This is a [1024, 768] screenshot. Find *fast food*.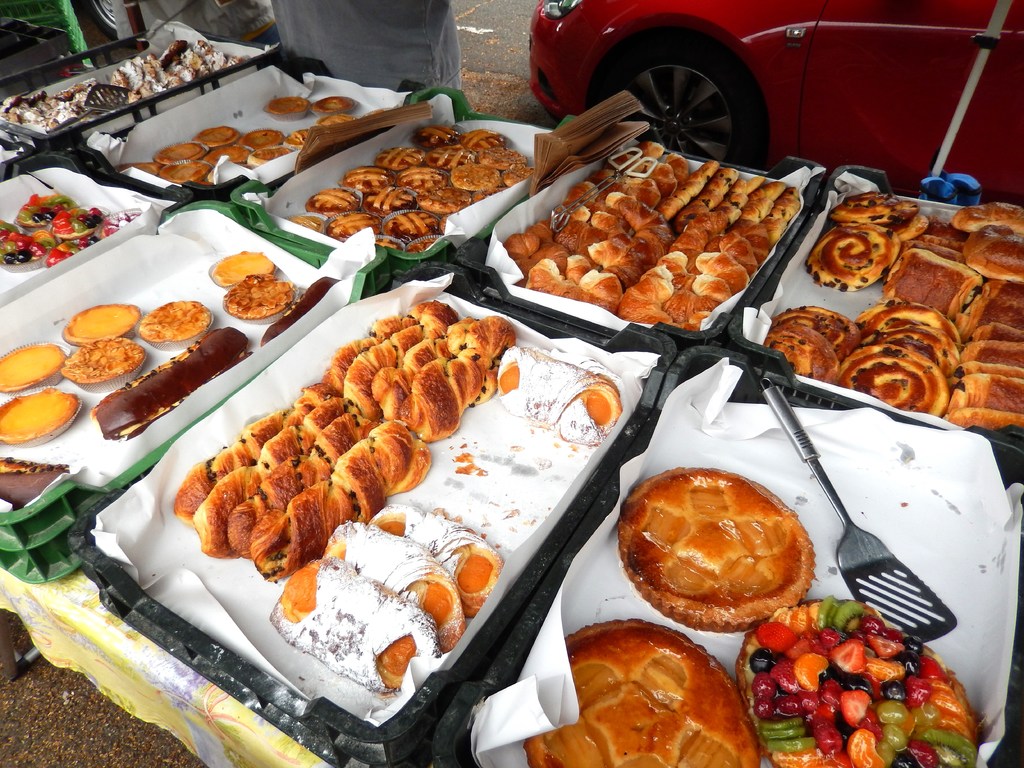
Bounding box: l=57, t=333, r=144, b=385.
